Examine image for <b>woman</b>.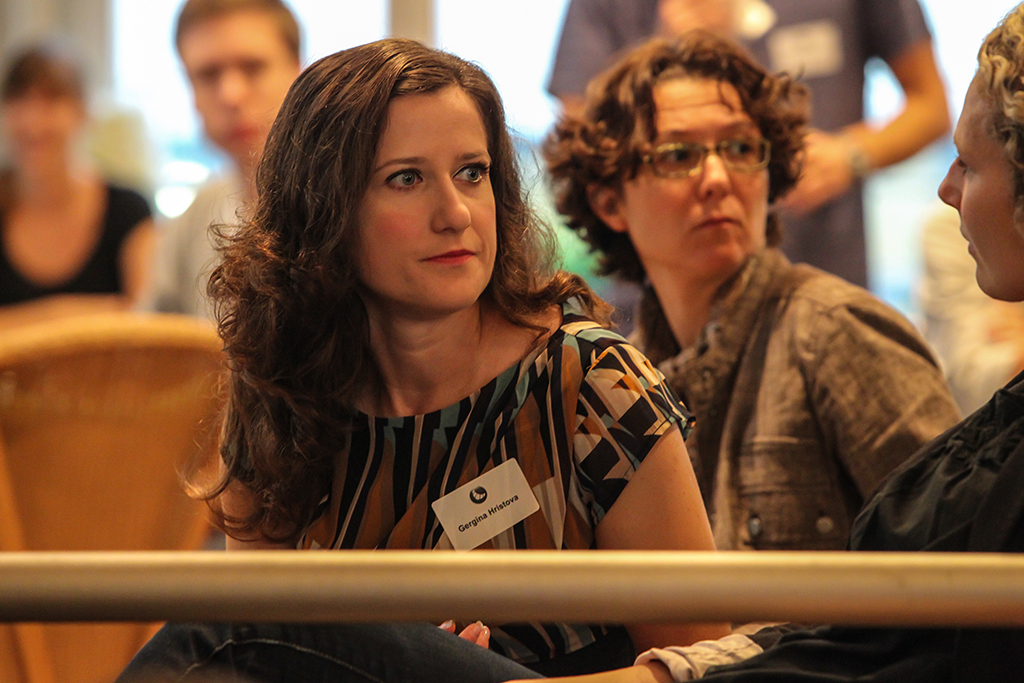
Examination result: (112, 0, 1023, 682).
